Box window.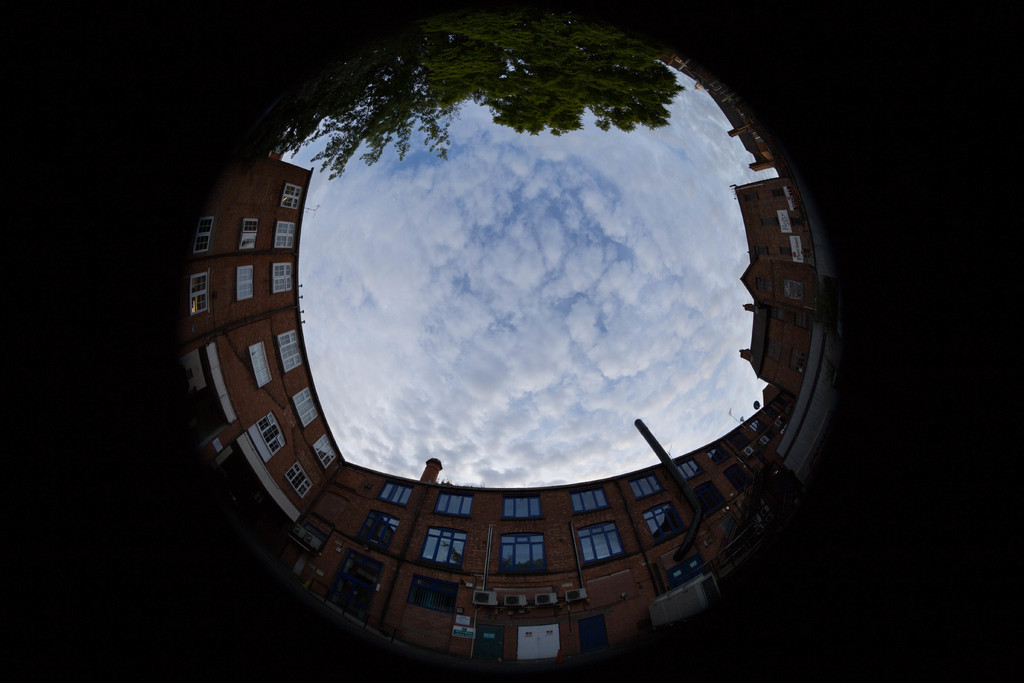
<bbox>417, 532, 470, 572</bbox>.
